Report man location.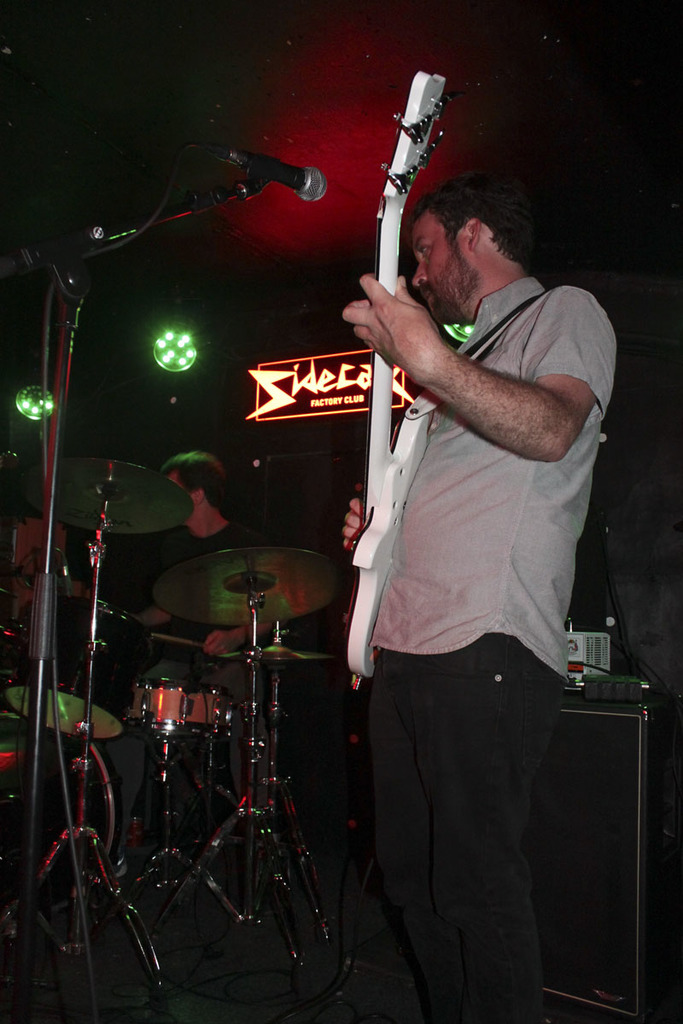
Report: 317,112,611,1014.
